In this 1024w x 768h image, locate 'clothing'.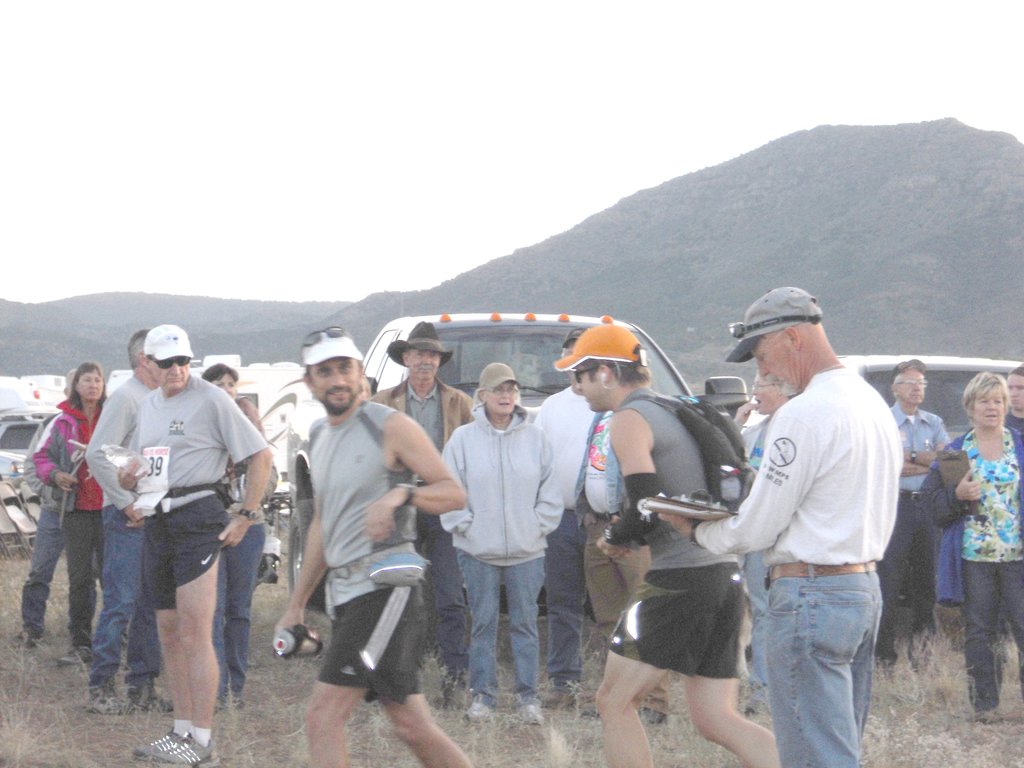
Bounding box: select_region(604, 380, 747, 675).
